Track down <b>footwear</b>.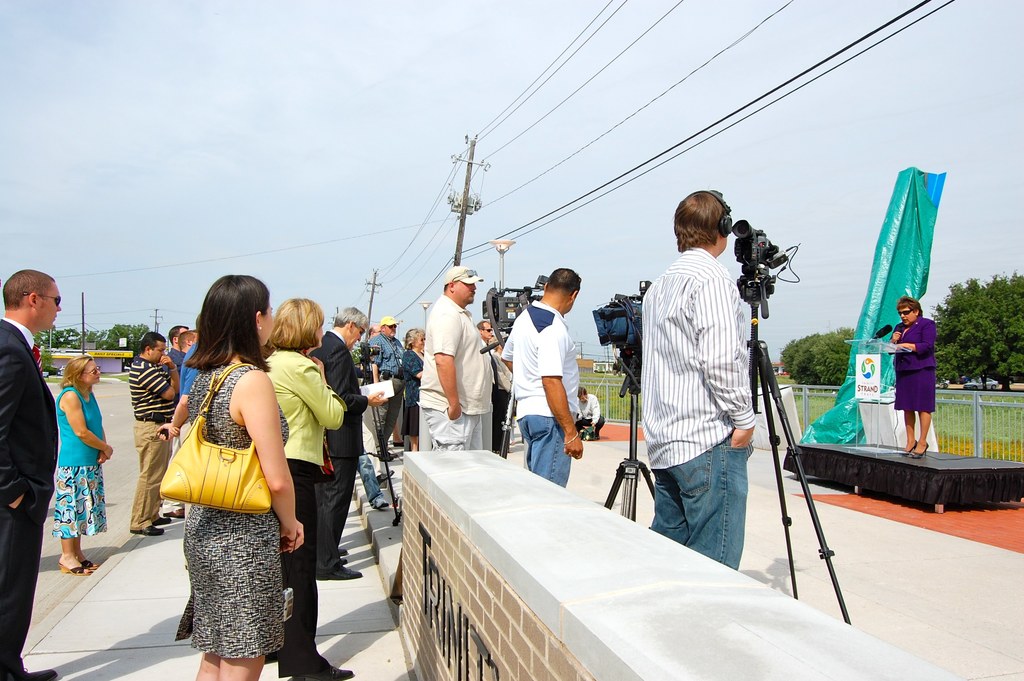
Tracked to x1=335, y1=544, x2=349, y2=556.
